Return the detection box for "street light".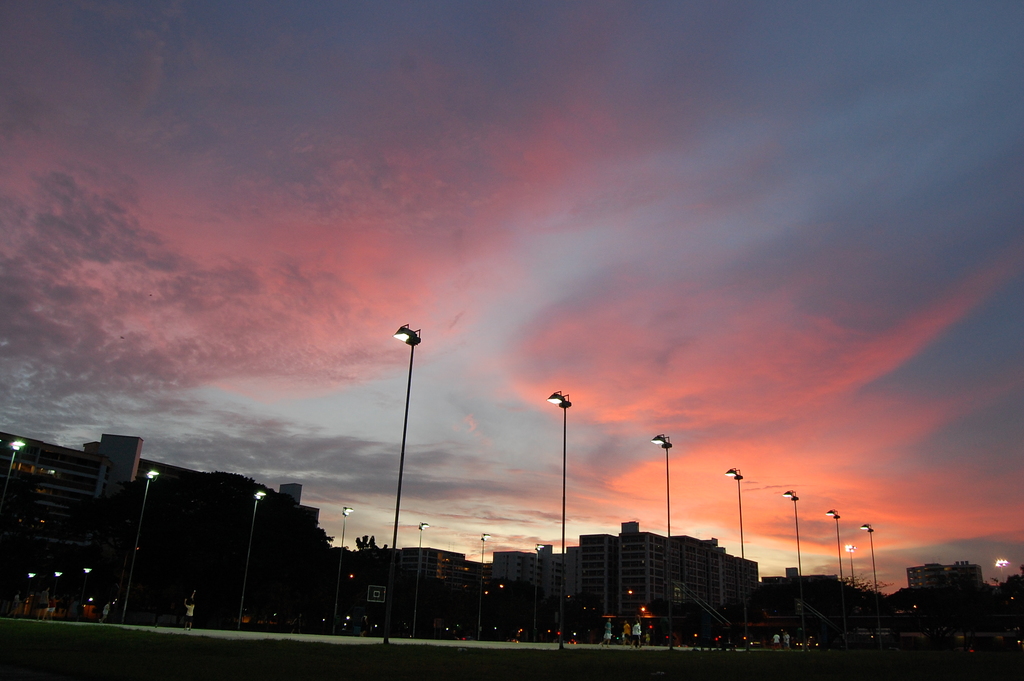
(388,324,422,643).
